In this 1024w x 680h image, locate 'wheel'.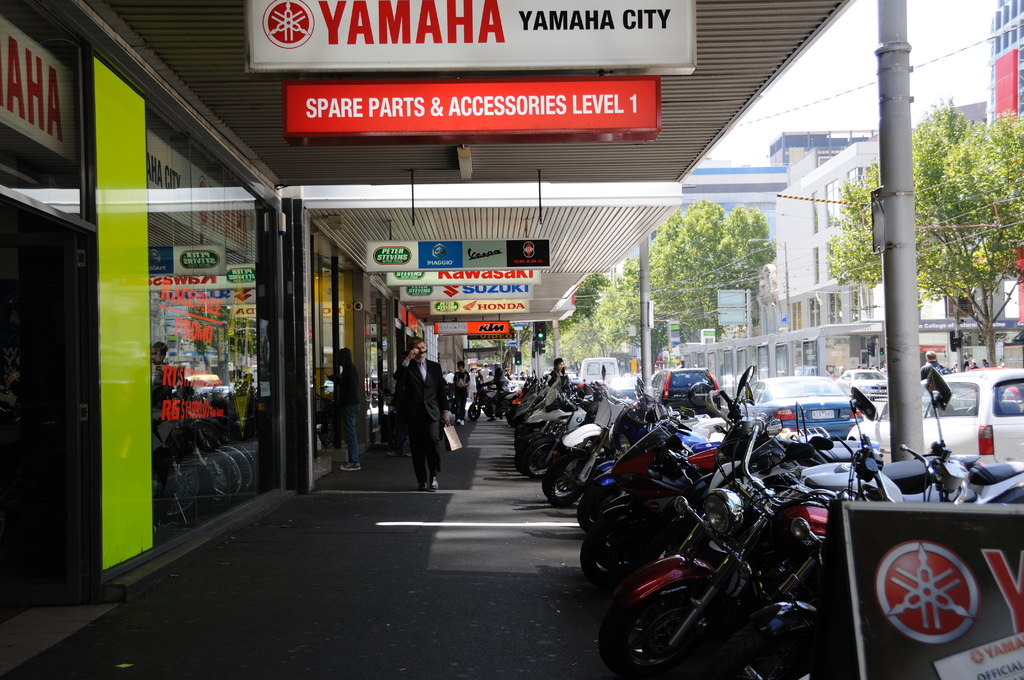
Bounding box: rect(572, 490, 635, 533).
